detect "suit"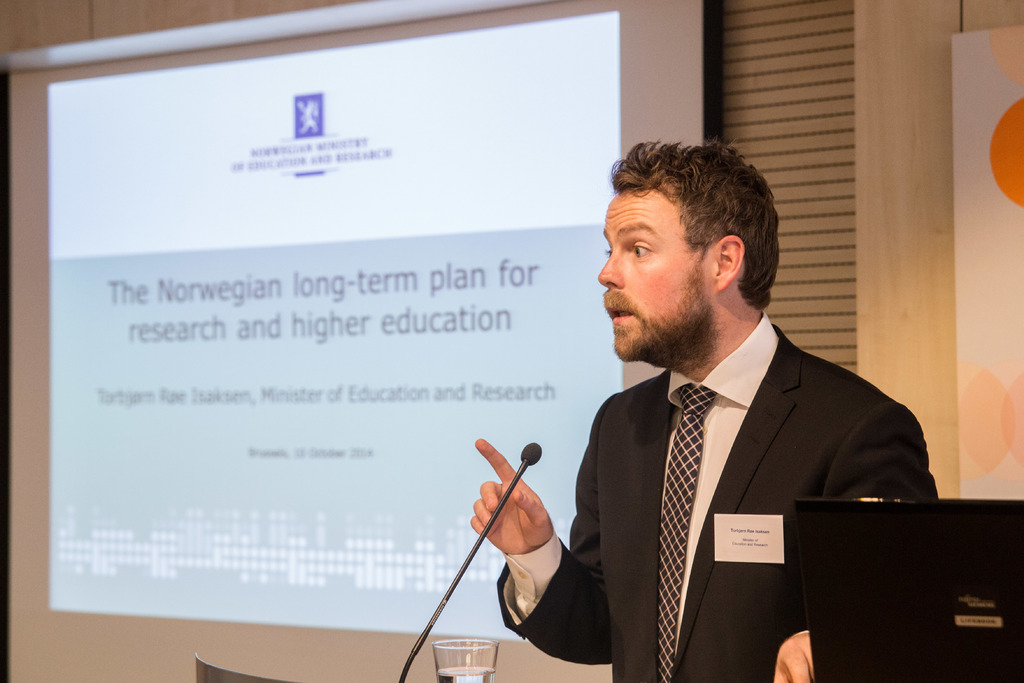
region(547, 238, 937, 670)
